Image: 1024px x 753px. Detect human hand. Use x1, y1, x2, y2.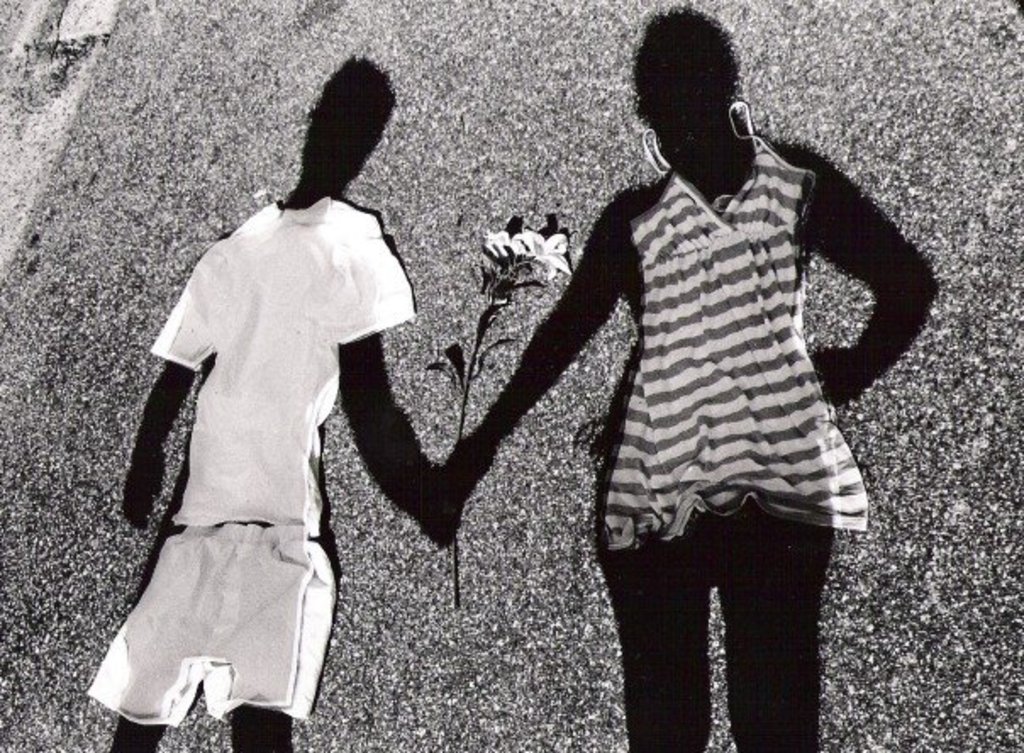
436, 470, 471, 538.
